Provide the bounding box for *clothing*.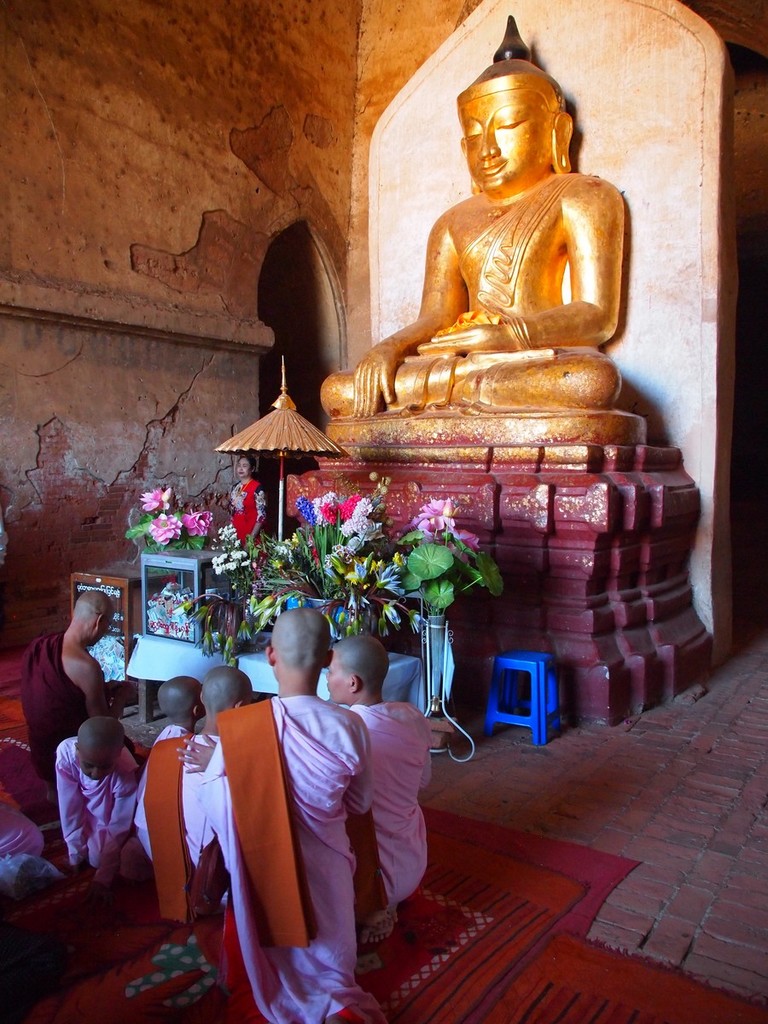
l=349, t=701, r=438, b=903.
